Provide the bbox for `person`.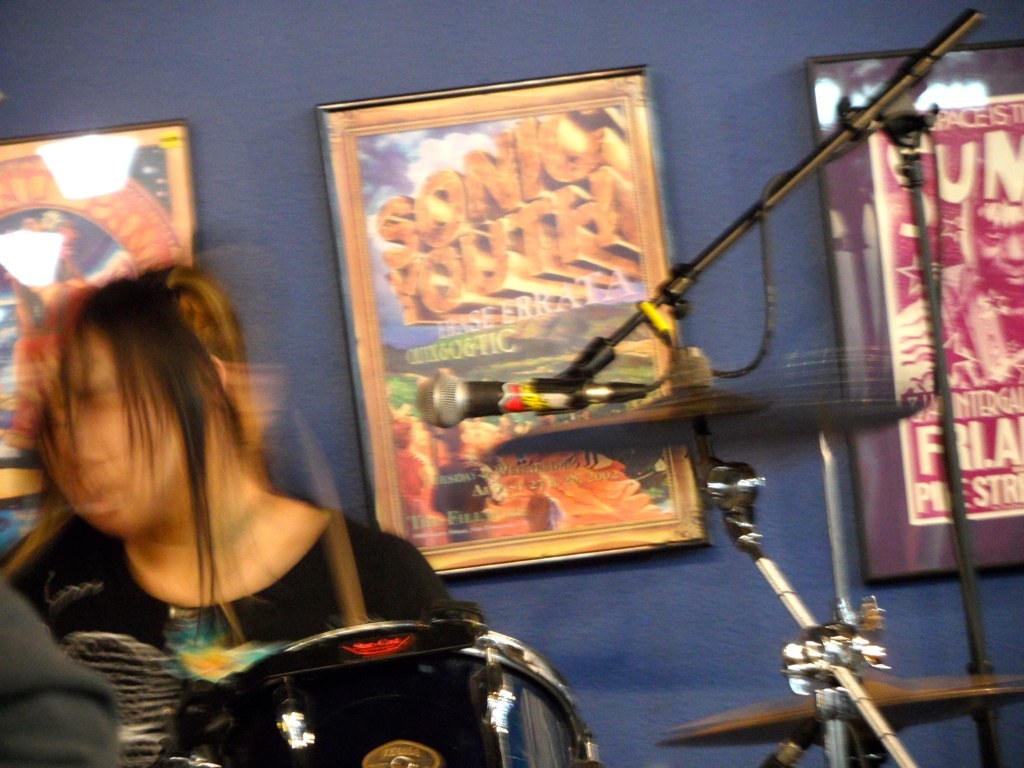
{"left": 6, "top": 203, "right": 459, "bottom": 759}.
